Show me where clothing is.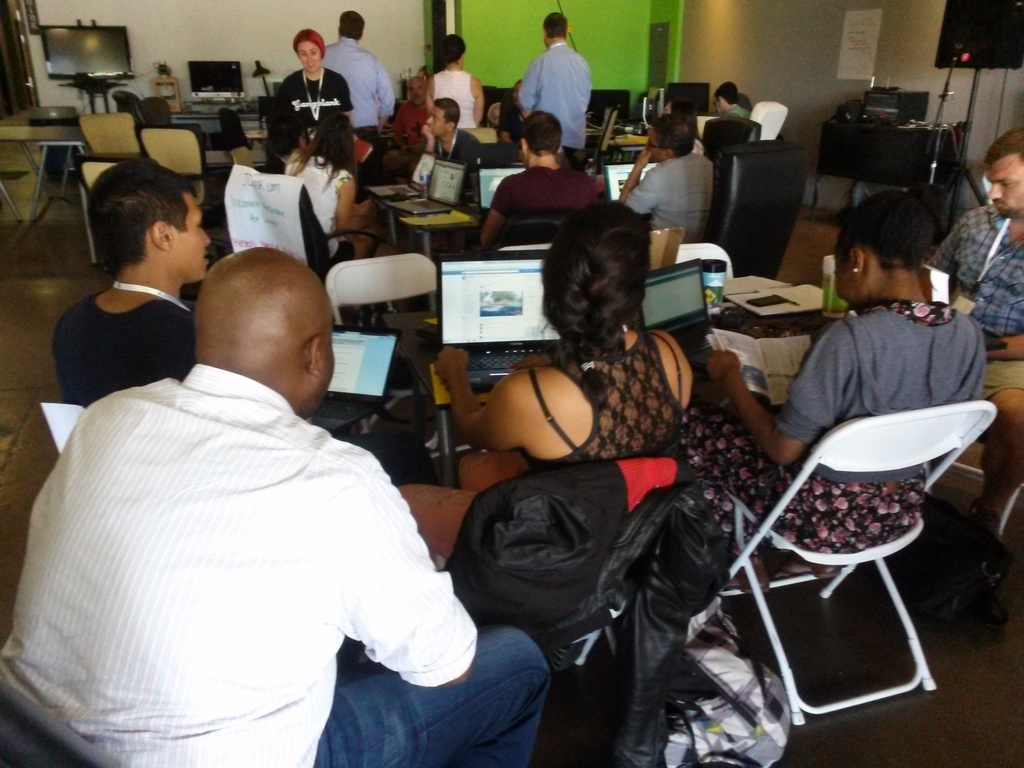
clothing is at 541/315/673/458.
